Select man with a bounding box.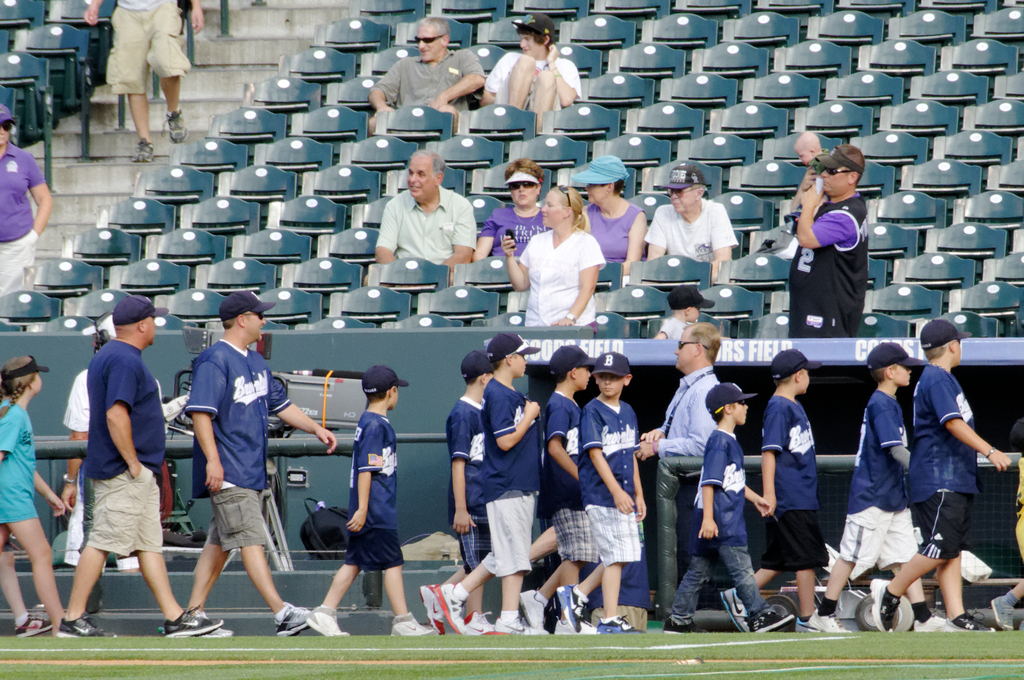
<region>370, 145, 486, 271</region>.
